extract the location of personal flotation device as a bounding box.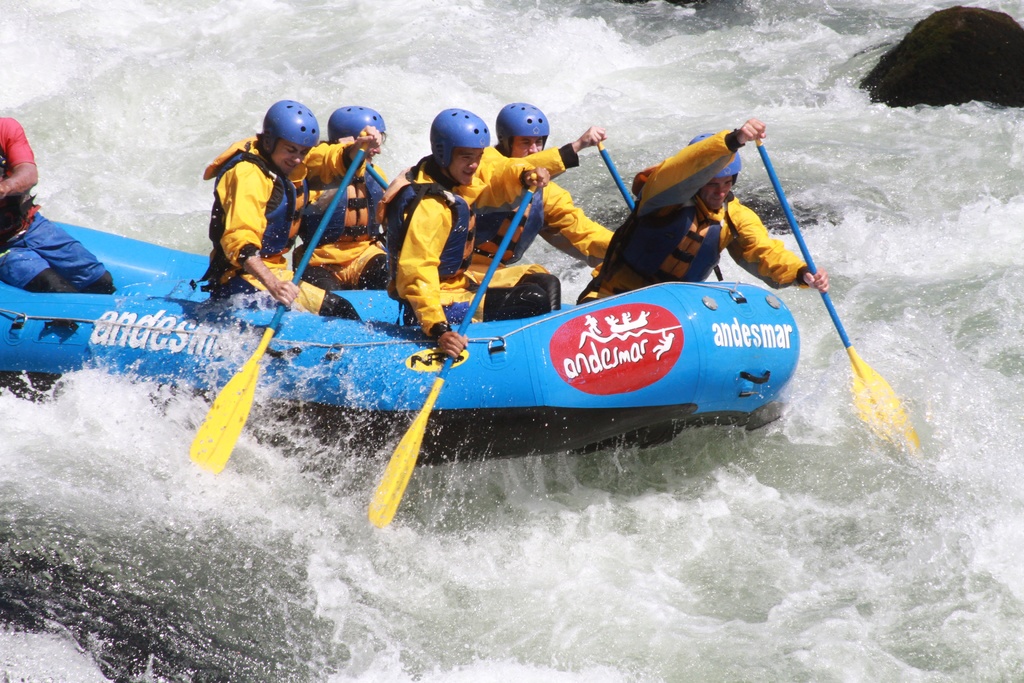
detection(458, 176, 548, 273).
